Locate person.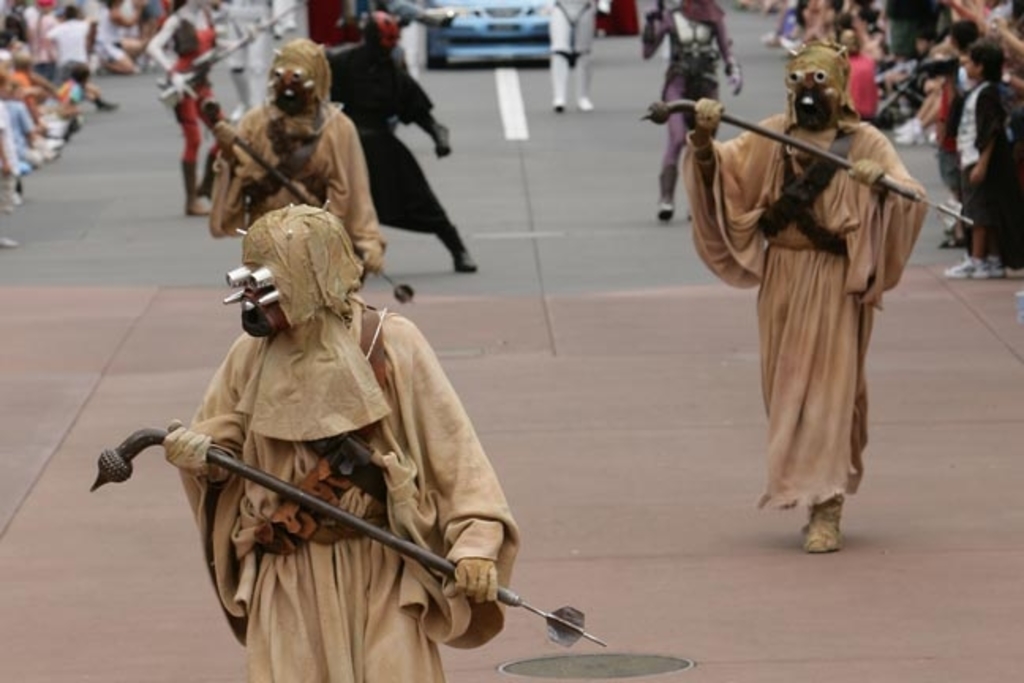
Bounding box: left=134, top=164, right=490, bottom=670.
